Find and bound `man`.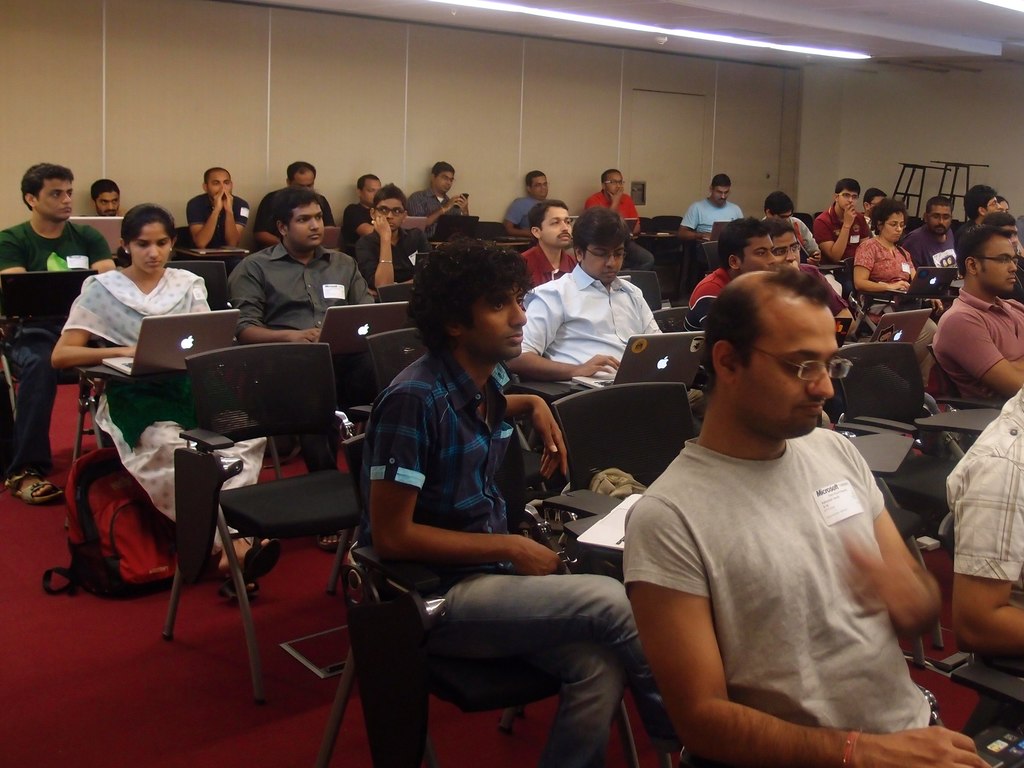
Bound: 669/172/745/252.
